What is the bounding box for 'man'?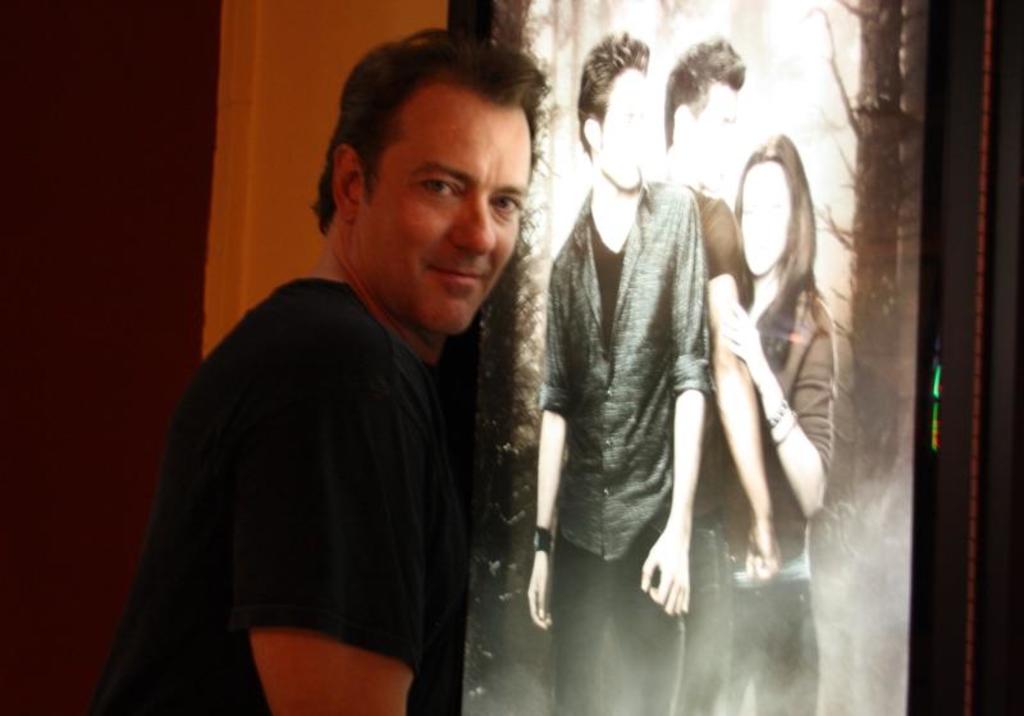
<bbox>530, 32, 718, 715</bbox>.
